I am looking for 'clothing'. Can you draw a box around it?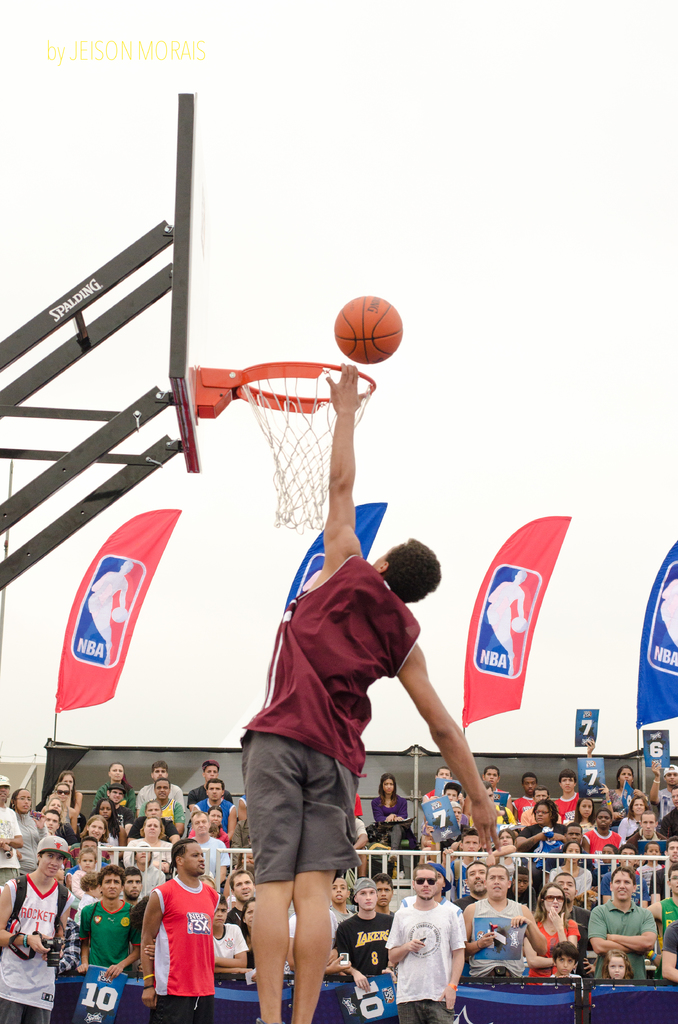
Sure, the bounding box is crop(529, 912, 579, 977).
